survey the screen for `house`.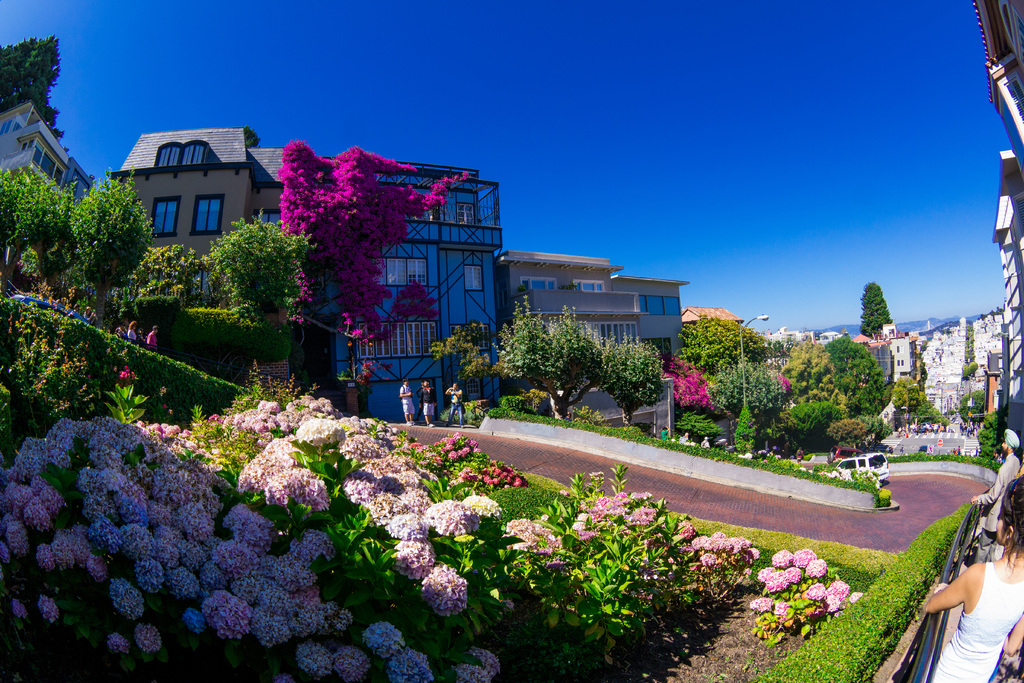
Survey found: 1:109:95:259.
